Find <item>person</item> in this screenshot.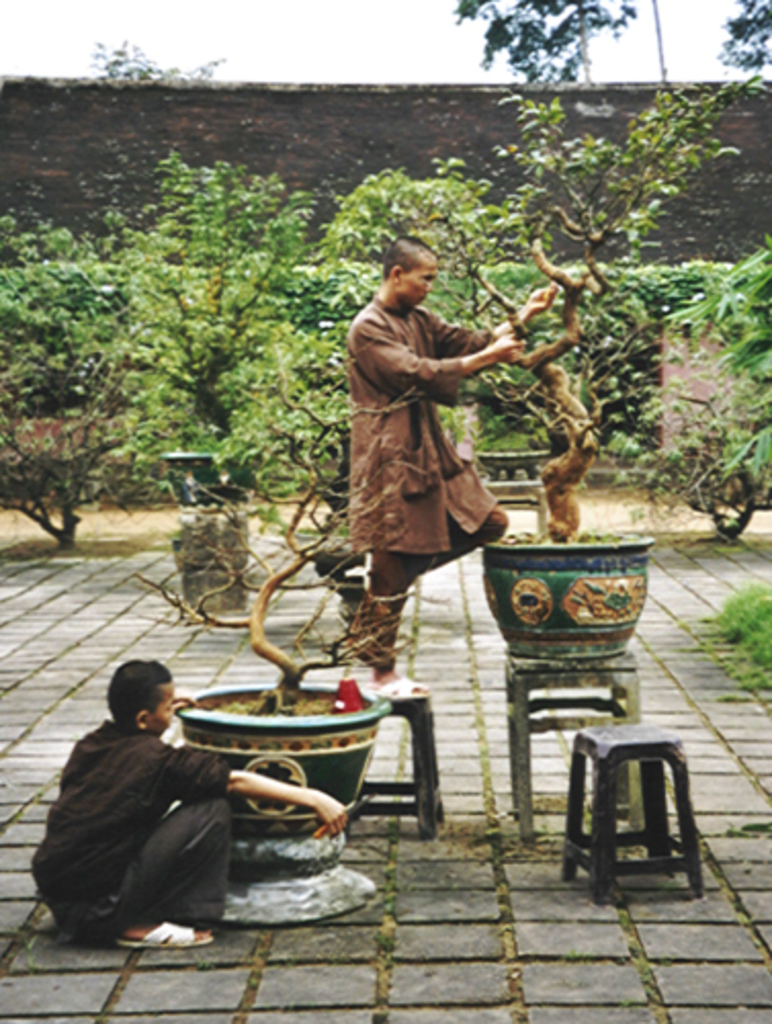
The bounding box for <item>person</item> is box(317, 203, 520, 727).
